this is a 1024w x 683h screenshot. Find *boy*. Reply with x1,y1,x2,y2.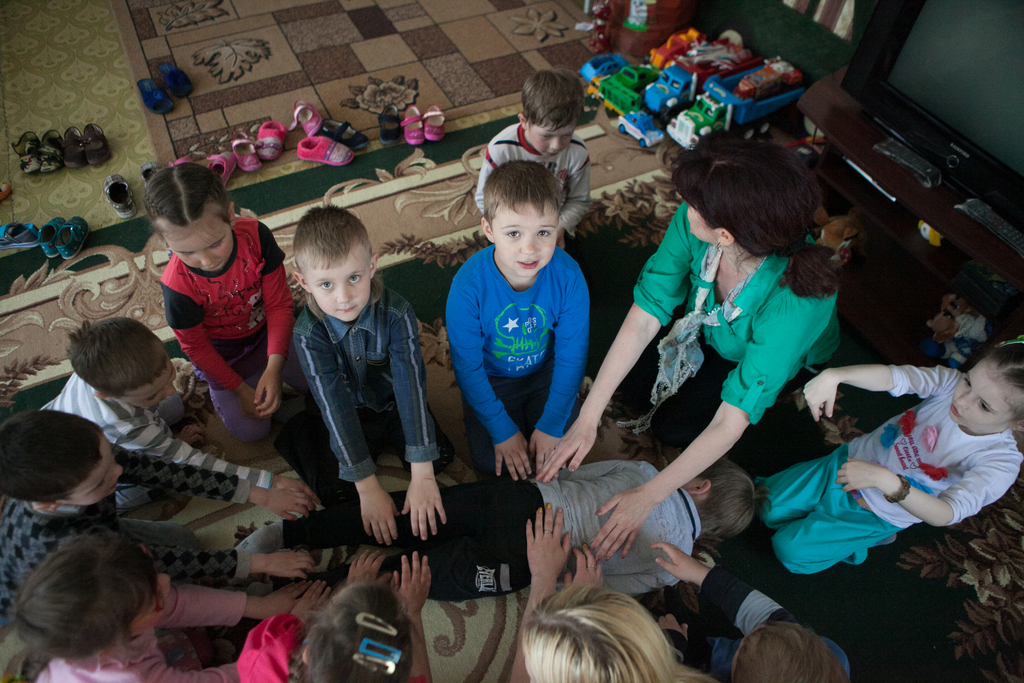
267,194,454,532.
